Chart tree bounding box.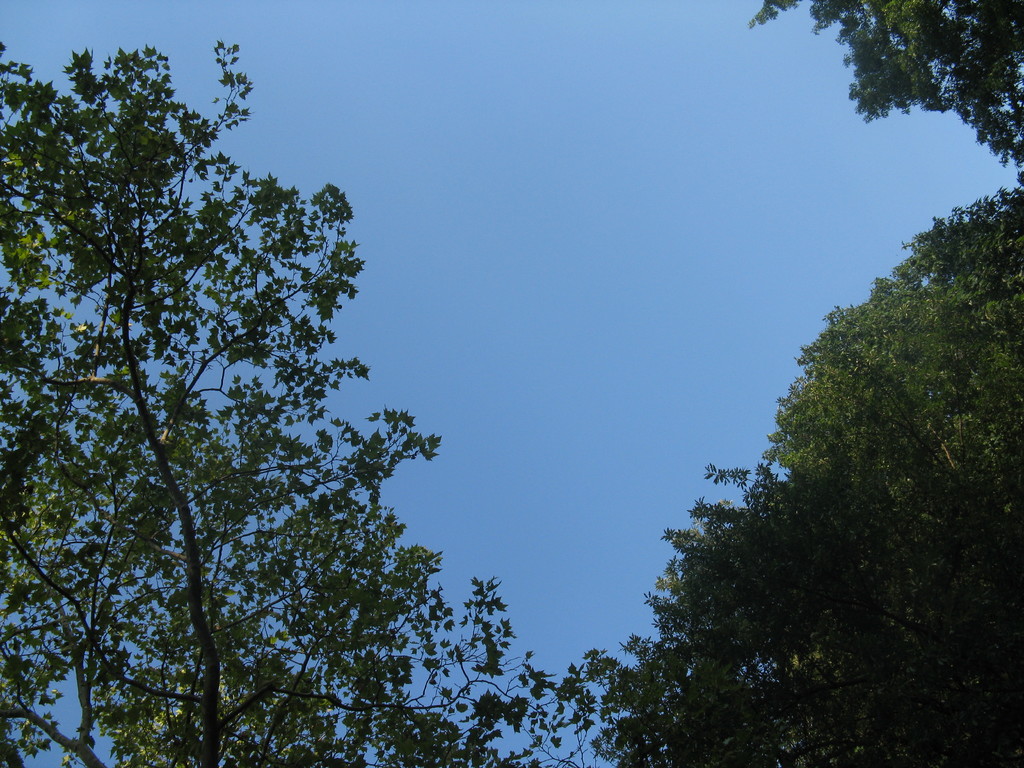
Charted: detection(755, 0, 1023, 182).
